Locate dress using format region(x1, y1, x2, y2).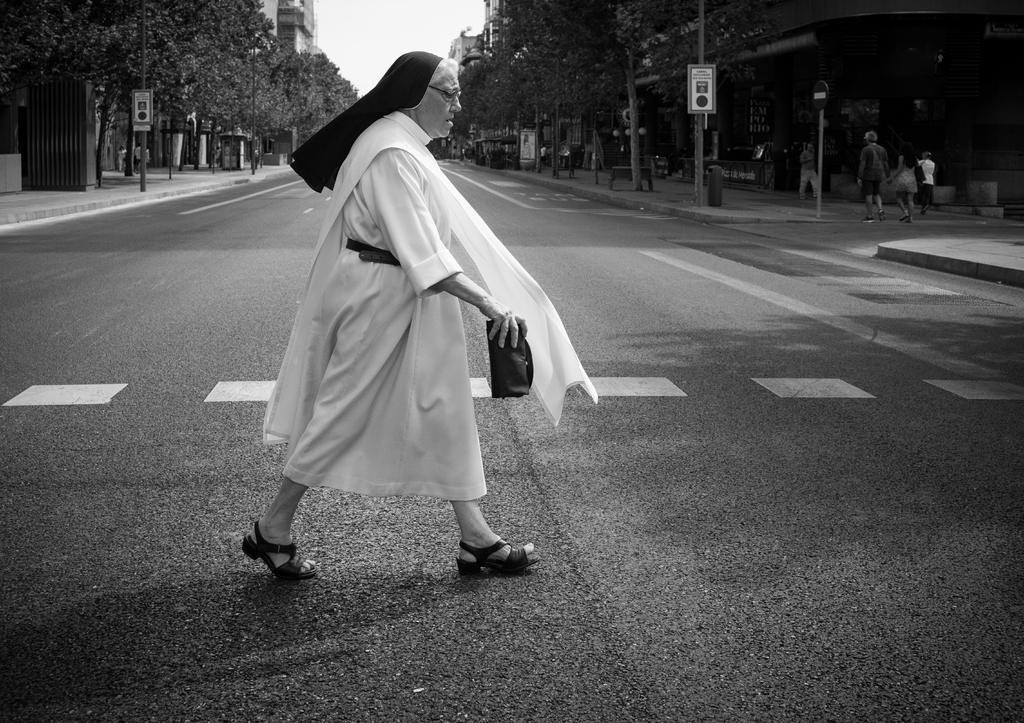
region(283, 148, 488, 500).
